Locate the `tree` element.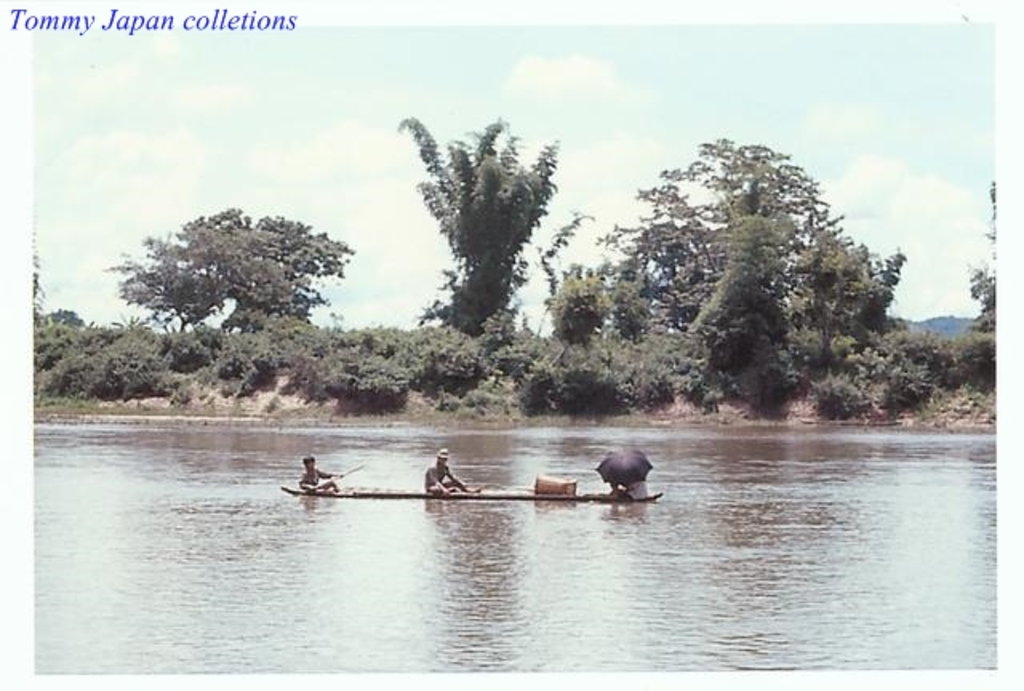
Element bbox: detection(38, 200, 410, 409).
